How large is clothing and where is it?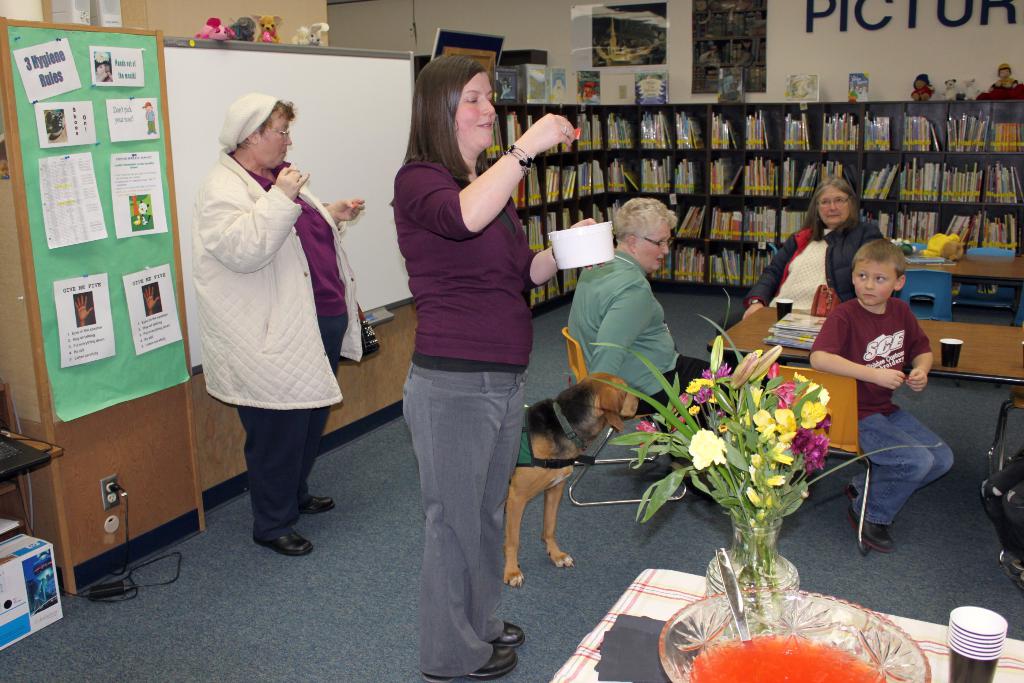
Bounding box: detection(406, 150, 540, 682).
